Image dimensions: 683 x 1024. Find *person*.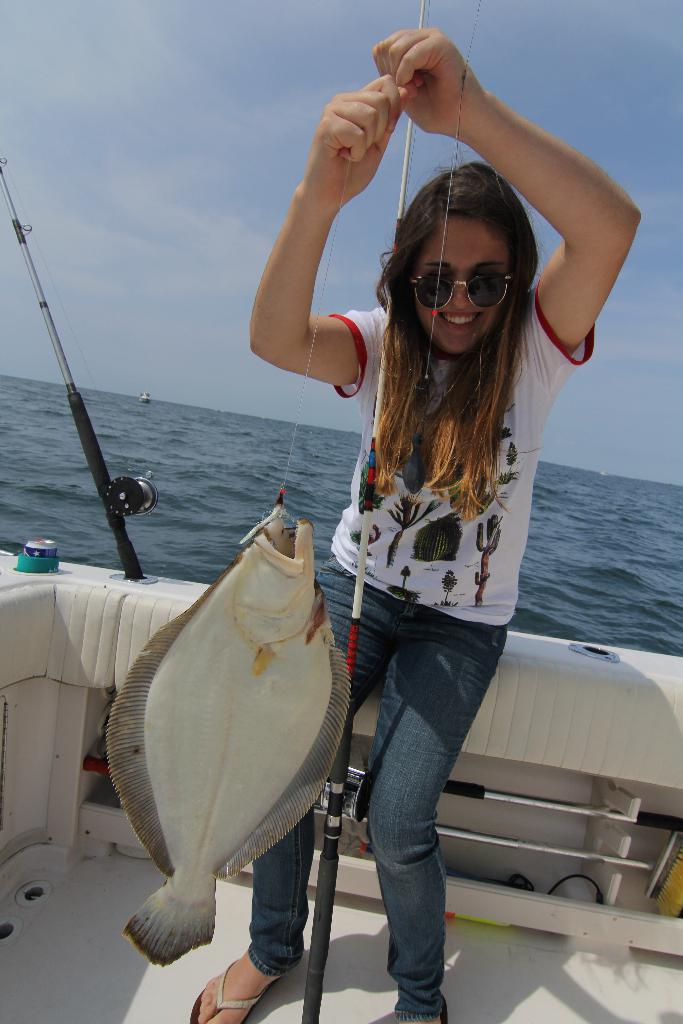
bbox=(190, 24, 645, 1023).
